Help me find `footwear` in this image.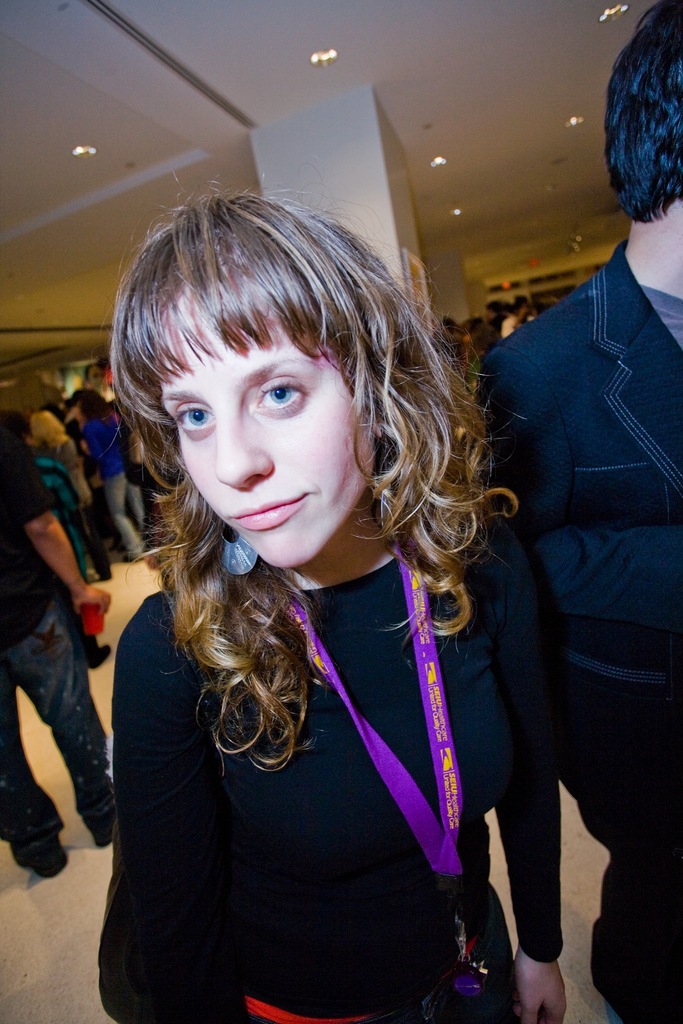
Found it: l=19, t=829, r=64, b=882.
